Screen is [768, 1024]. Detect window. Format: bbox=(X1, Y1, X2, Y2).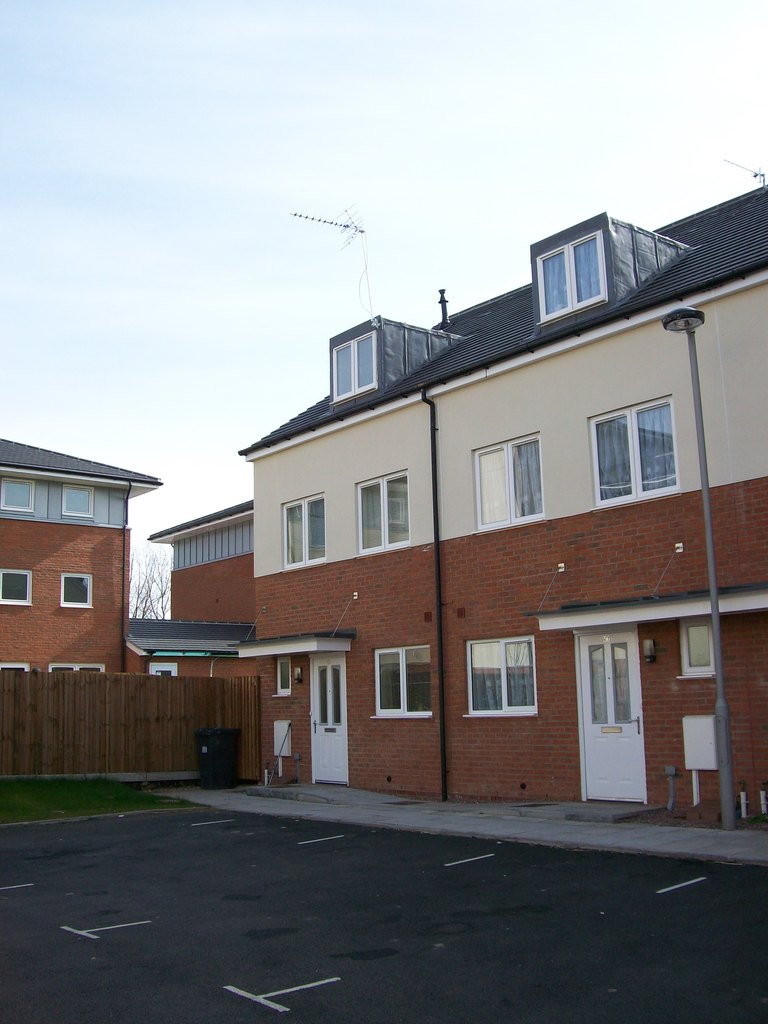
bbox=(59, 483, 99, 514).
